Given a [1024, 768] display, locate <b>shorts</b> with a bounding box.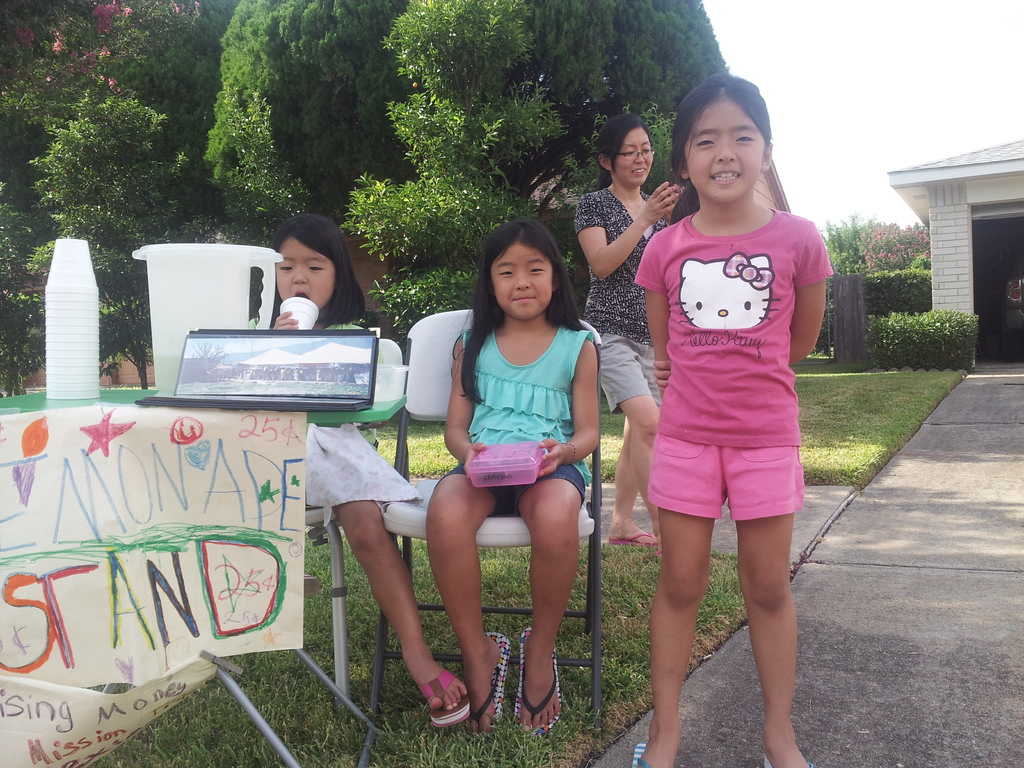
Located: detection(632, 408, 816, 522).
